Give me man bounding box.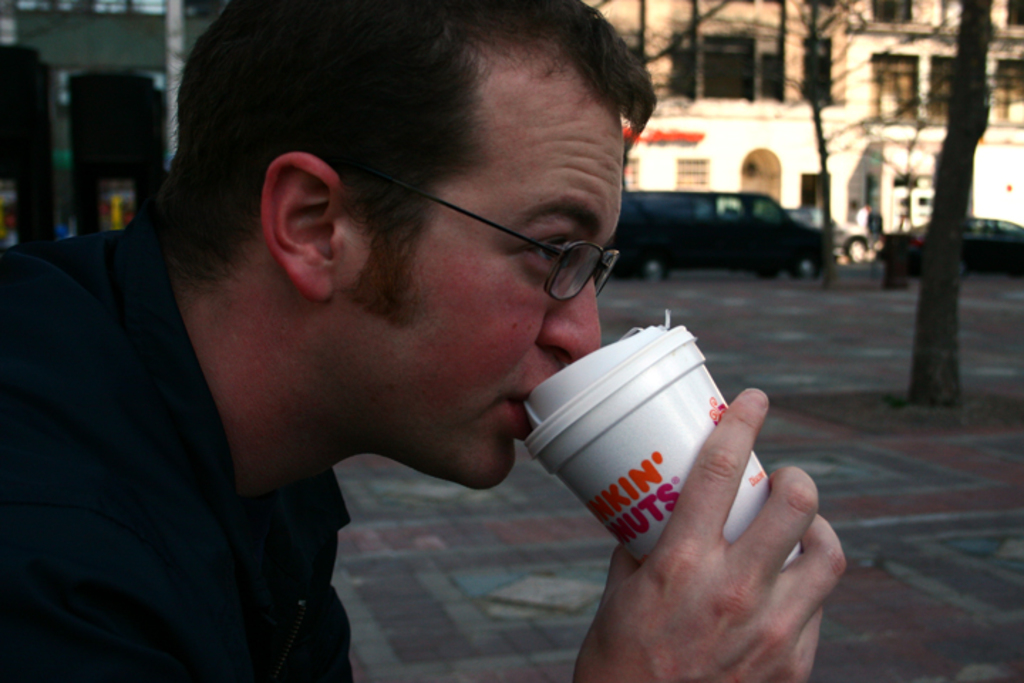
box(0, 10, 779, 679).
